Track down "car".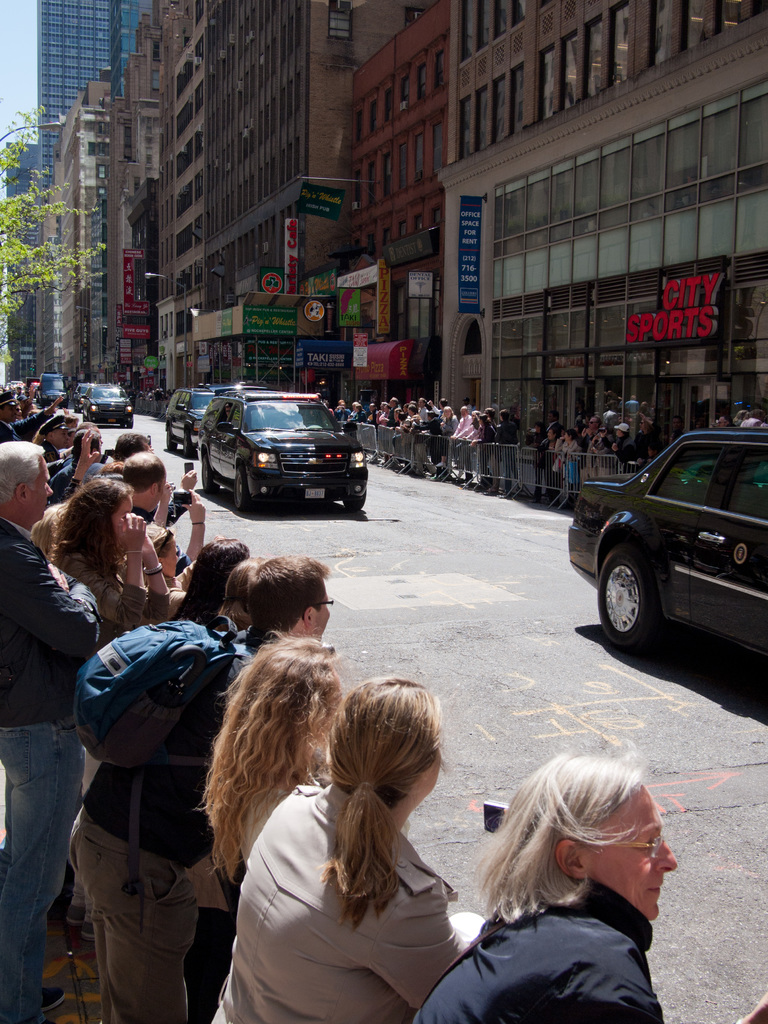
Tracked to bbox(76, 379, 100, 412).
